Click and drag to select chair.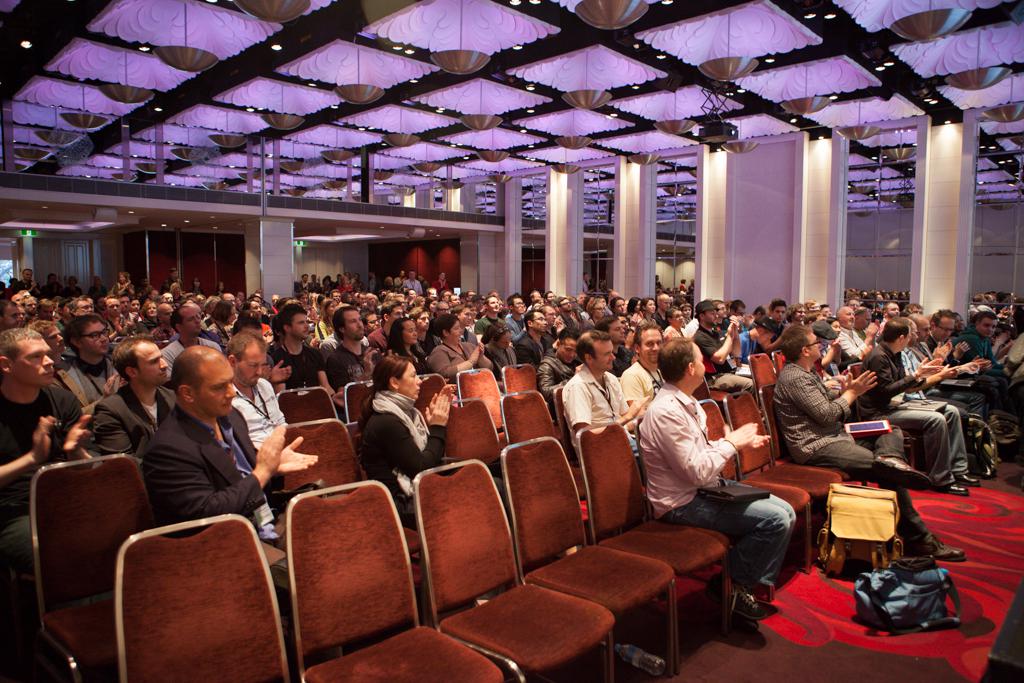
Selection: bbox=[553, 385, 588, 462].
